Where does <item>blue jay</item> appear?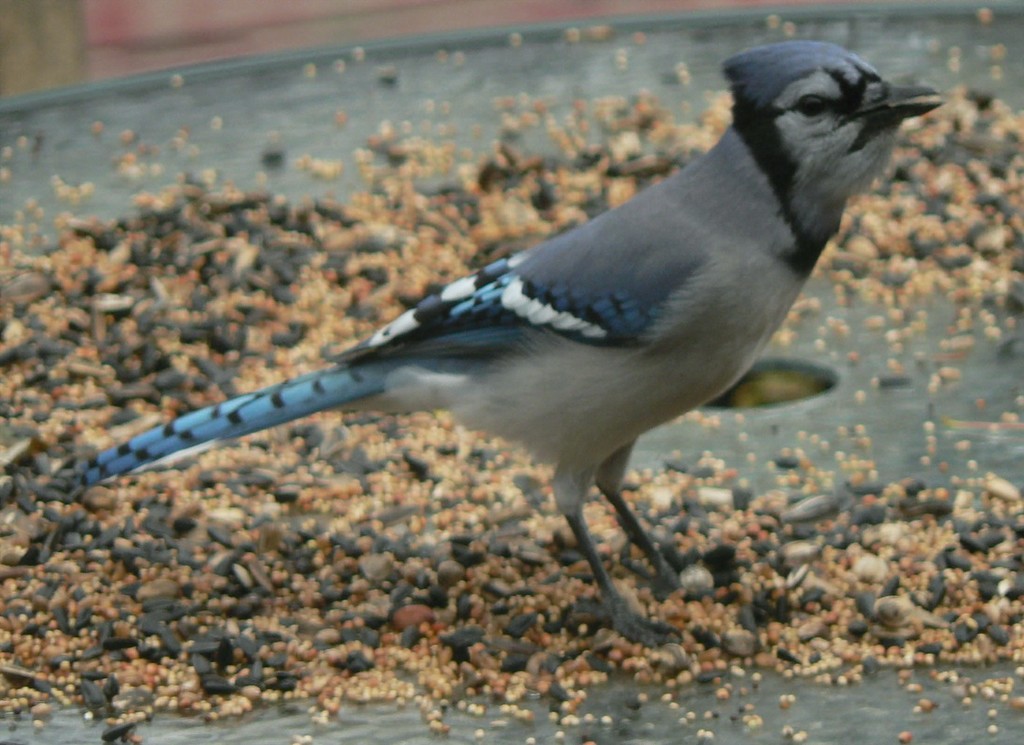
Appears at bbox=[78, 37, 948, 651].
